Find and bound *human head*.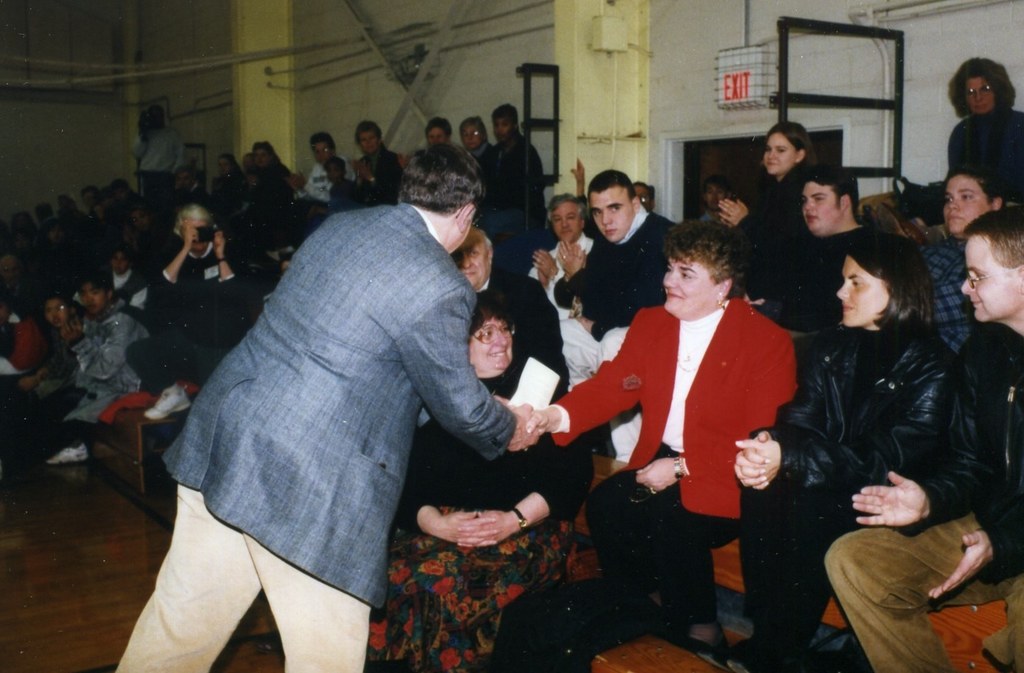
Bound: BBox(941, 166, 1003, 237).
